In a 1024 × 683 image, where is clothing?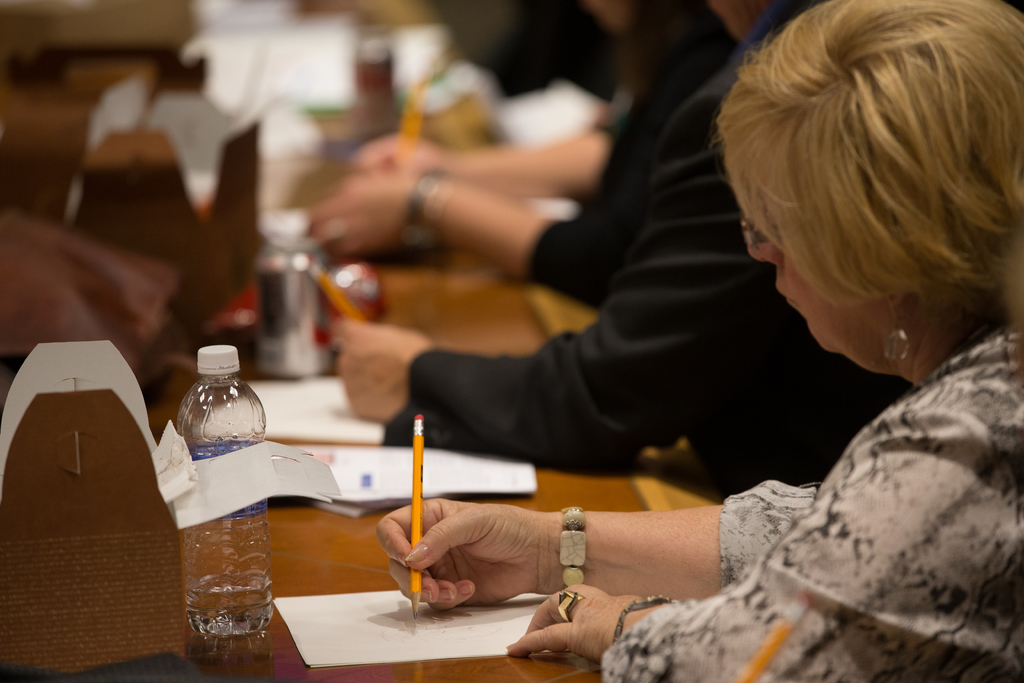
select_region(371, 53, 1023, 682).
